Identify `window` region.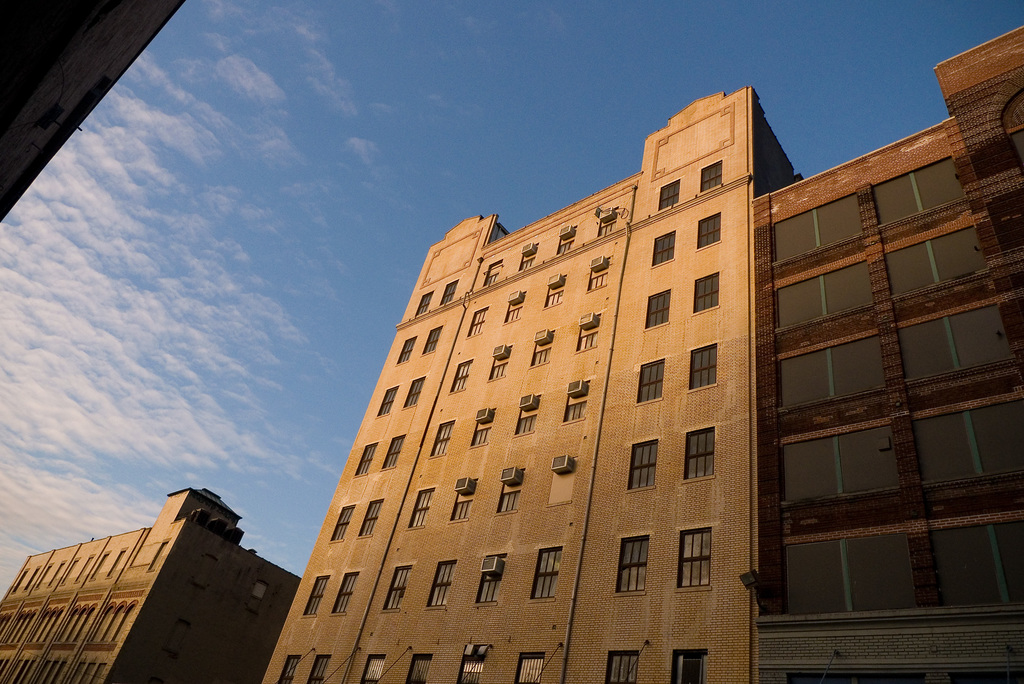
Region: crop(701, 159, 724, 189).
